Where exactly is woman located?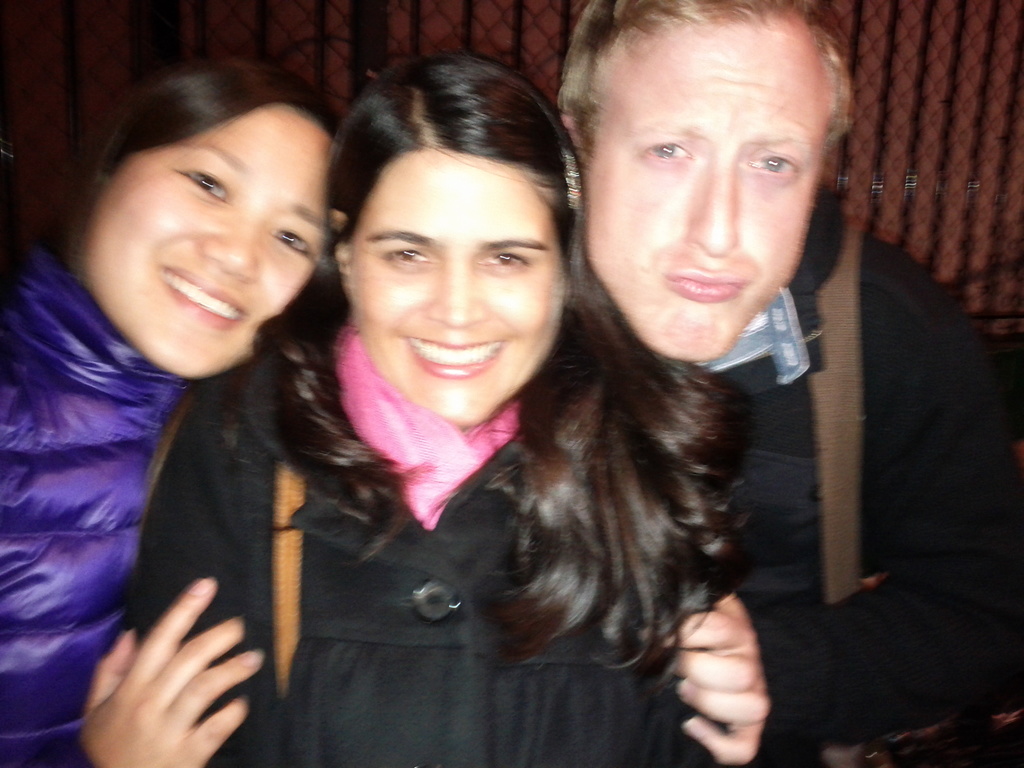
Its bounding box is locate(129, 50, 801, 767).
